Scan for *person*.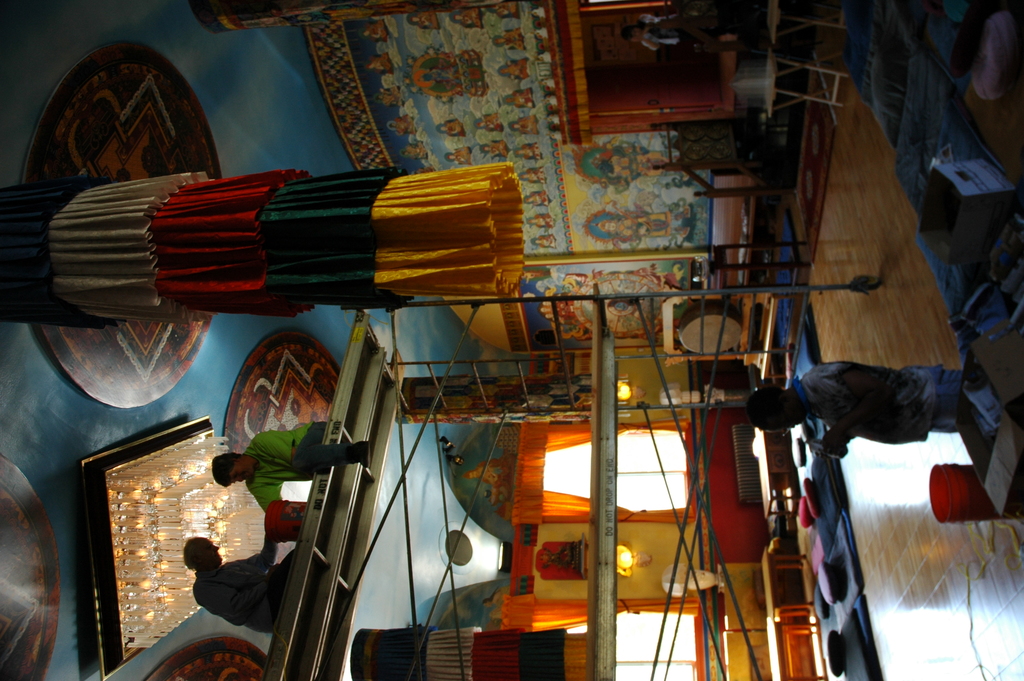
Scan result: 211/420/371/515.
